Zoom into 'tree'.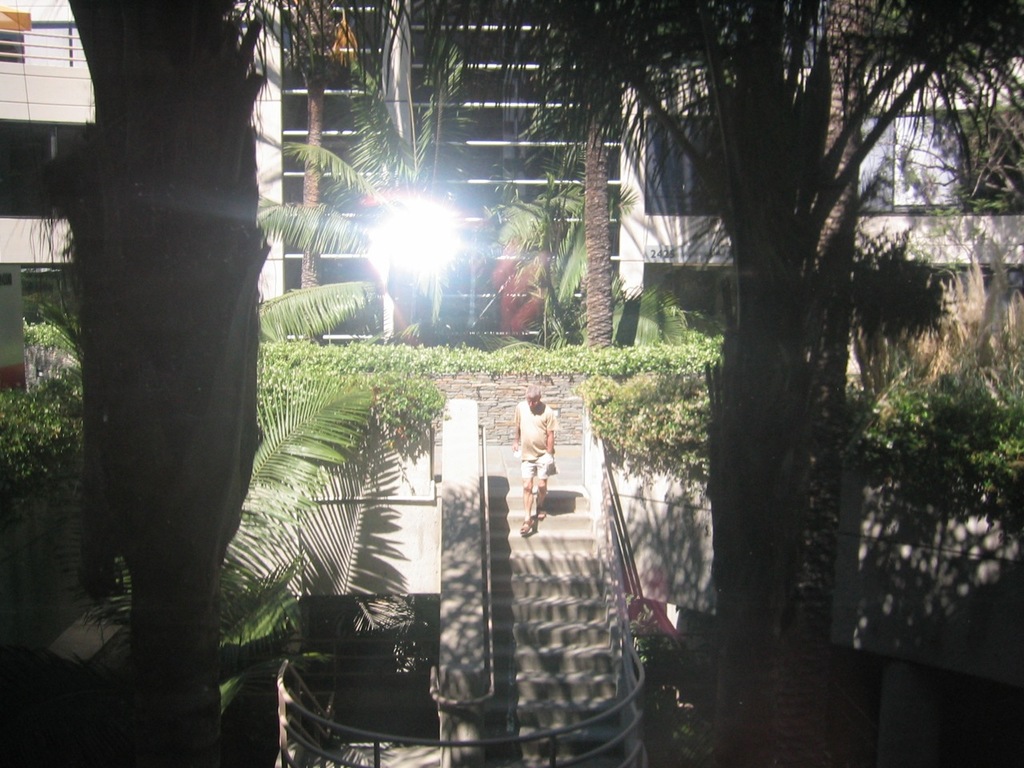
Zoom target: 70:0:252:767.
